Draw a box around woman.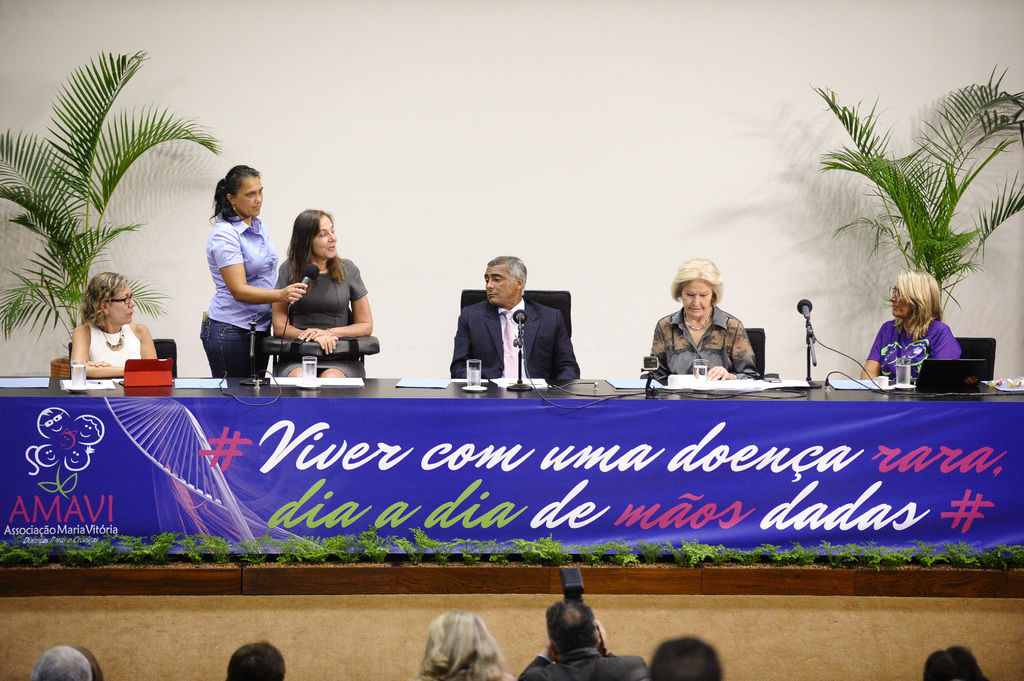
rect(270, 209, 371, 378).
